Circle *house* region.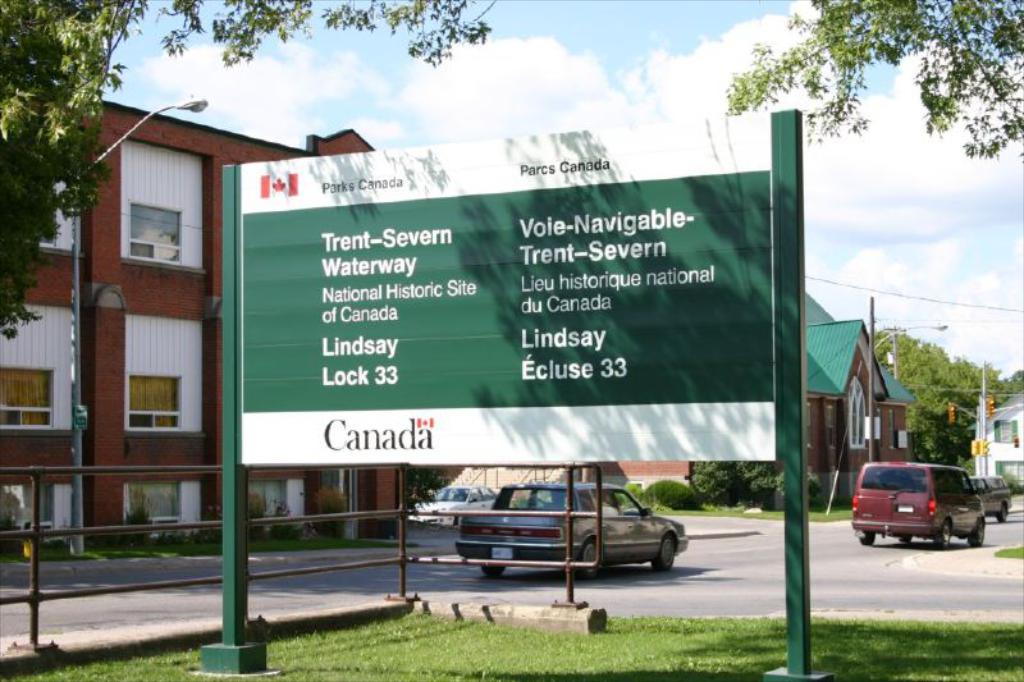
Region: 440:284:915:516.
